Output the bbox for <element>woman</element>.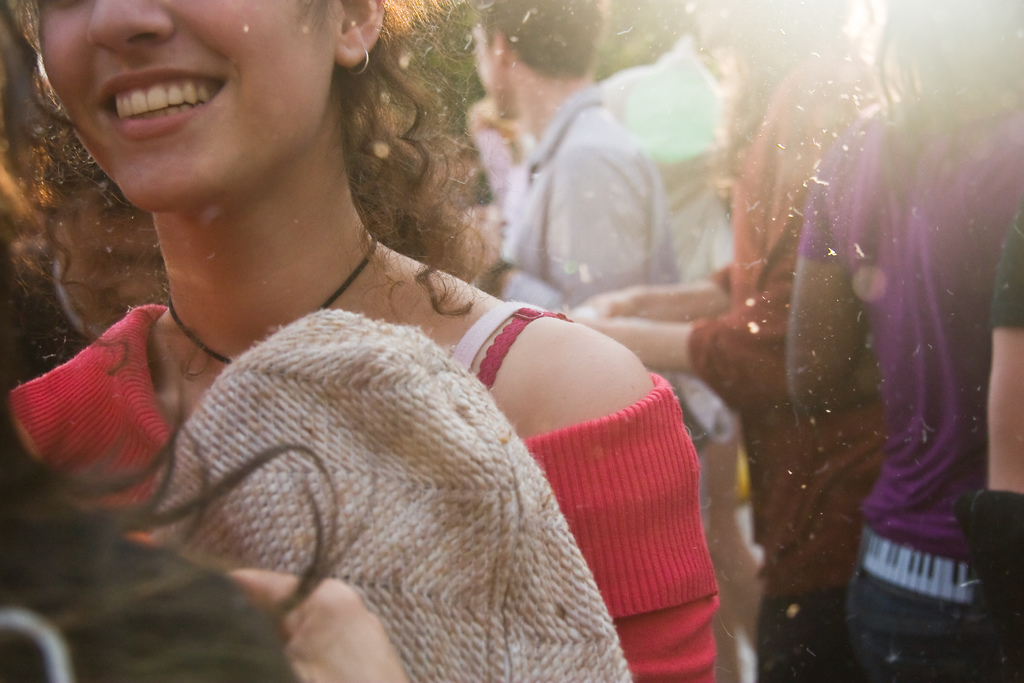
select_region(0, 0, 720, 682).
